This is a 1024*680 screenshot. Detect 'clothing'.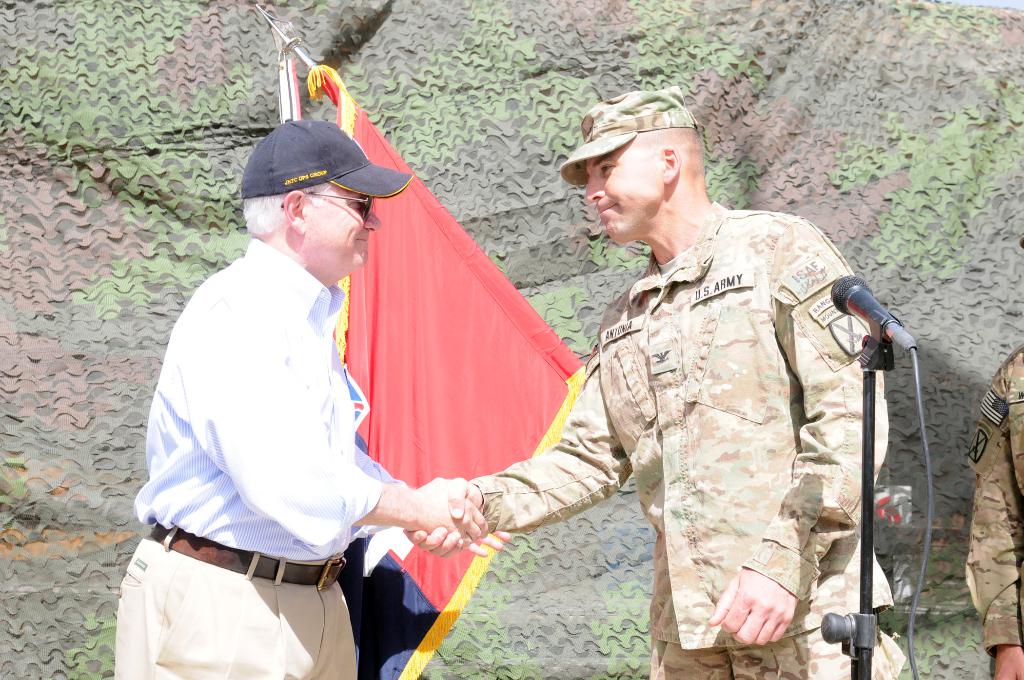
select_region(113, 232, 417, 679).
